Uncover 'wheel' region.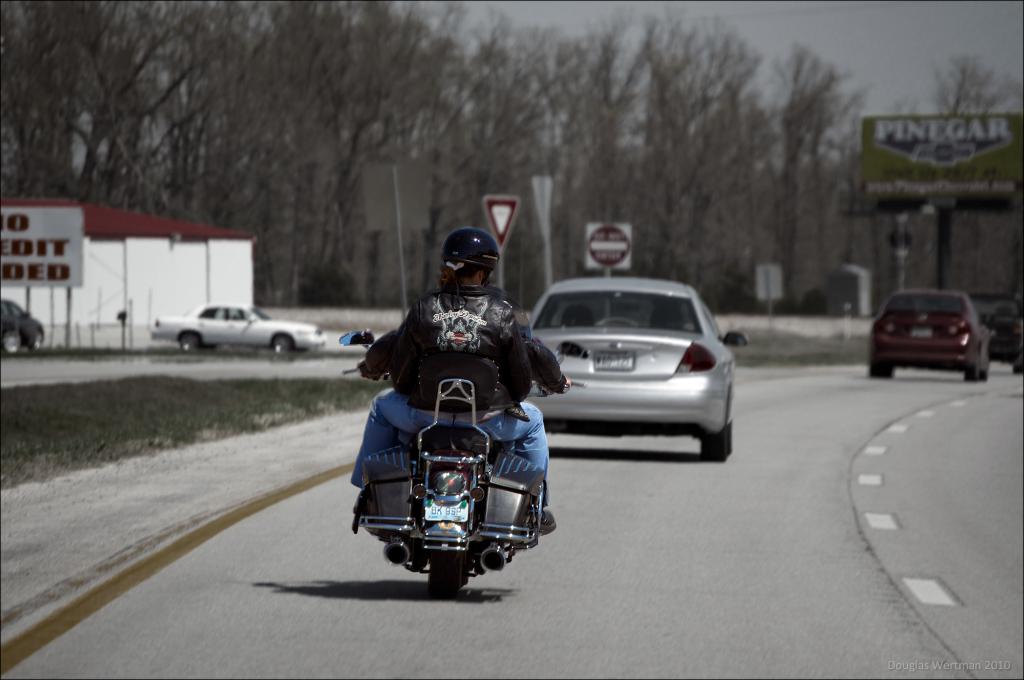
Uncovered: crop(698, 432, 727, 461).
